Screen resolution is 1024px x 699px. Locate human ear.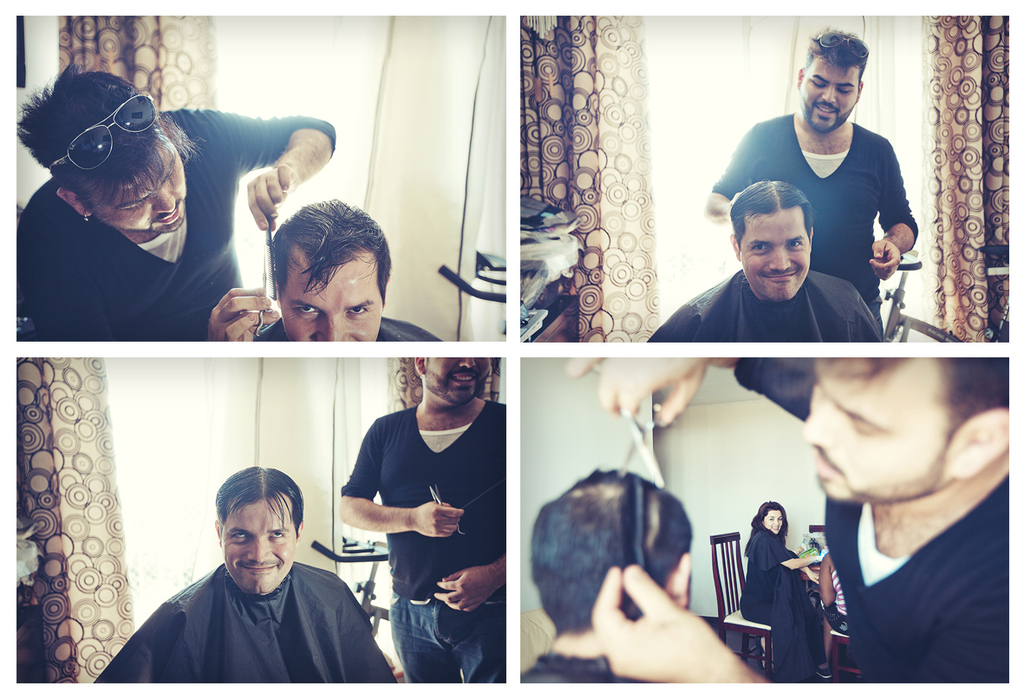
729 234 740 259.
